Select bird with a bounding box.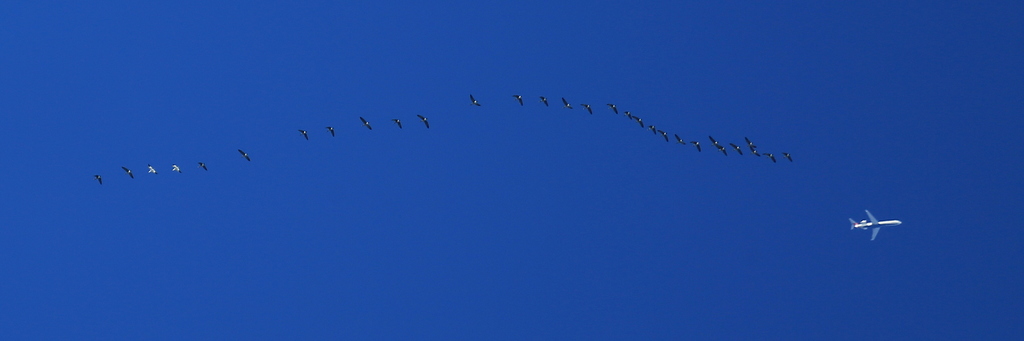
bbox=(581, 103, 593, 117).
